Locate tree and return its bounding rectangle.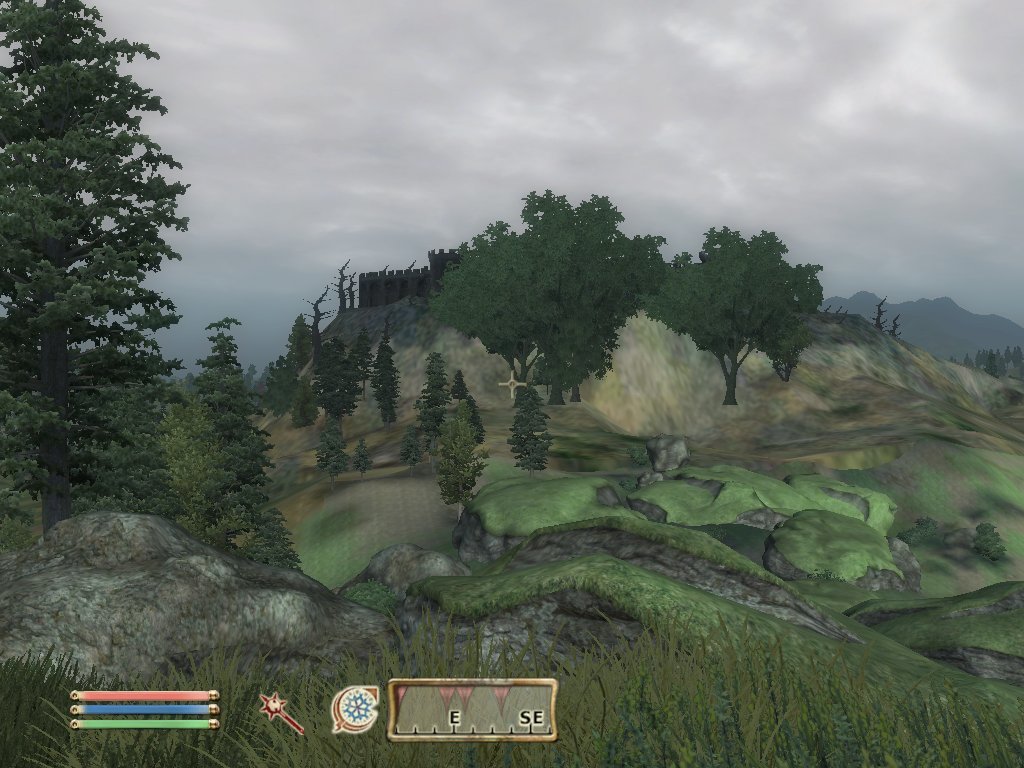
<bbox>416, 355, 449, 442</bbox>.
